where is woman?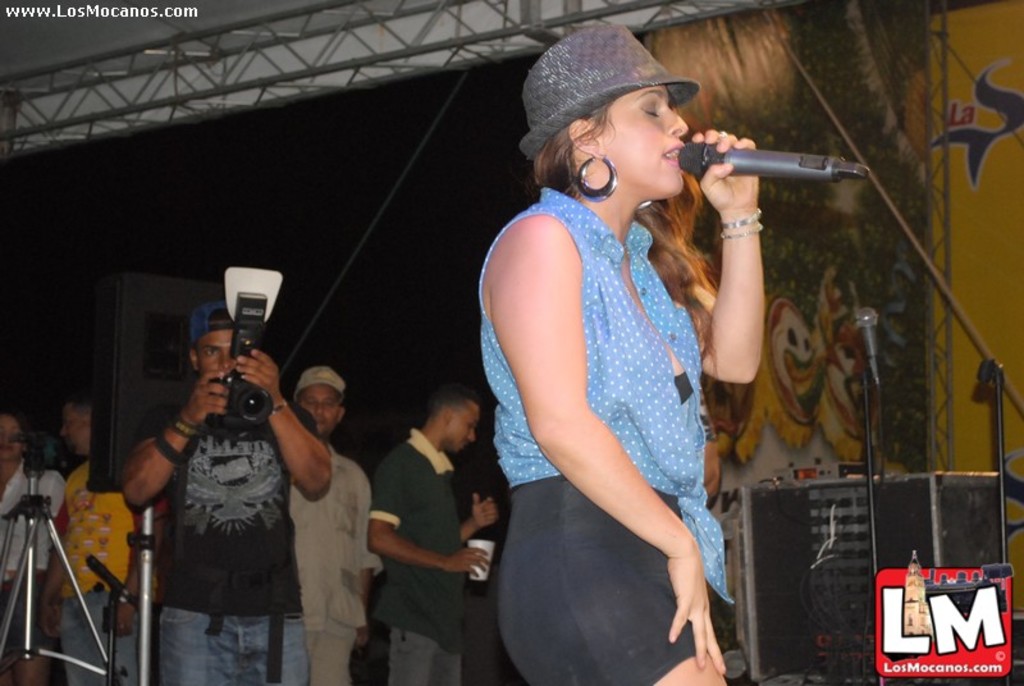
[448,0,741,685].
